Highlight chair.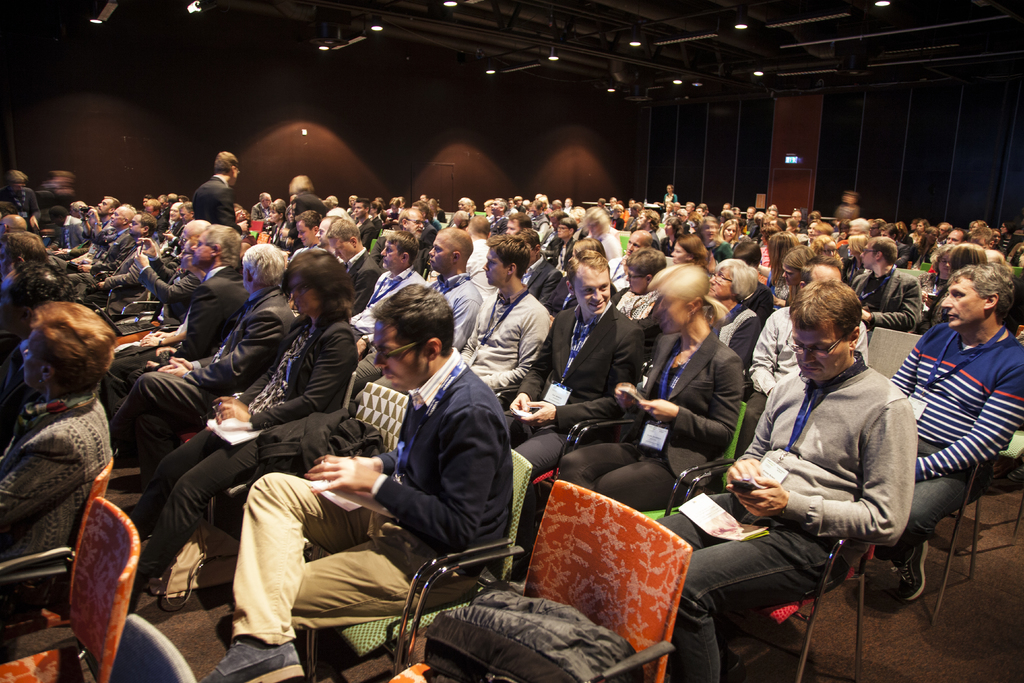
Highlighted region: (866,325,930,383).
